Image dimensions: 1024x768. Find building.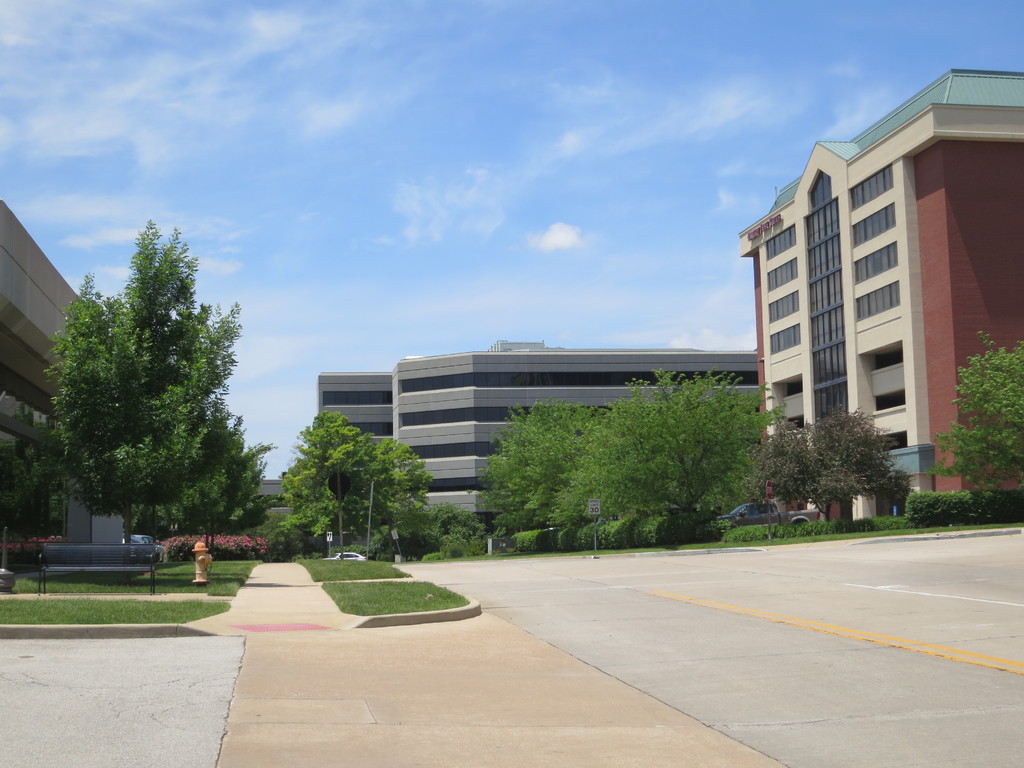
bbox=(737, 67, 1022, 519).
